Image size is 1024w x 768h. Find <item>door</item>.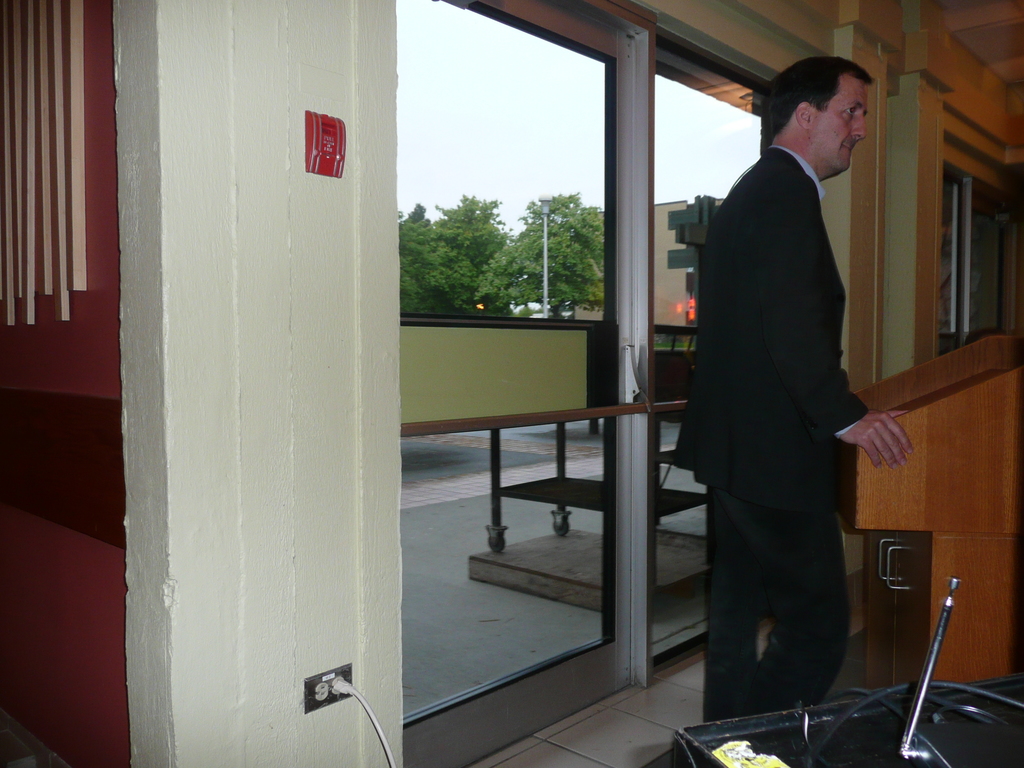
x1=0 y1=0 x2=123 y2=767.
